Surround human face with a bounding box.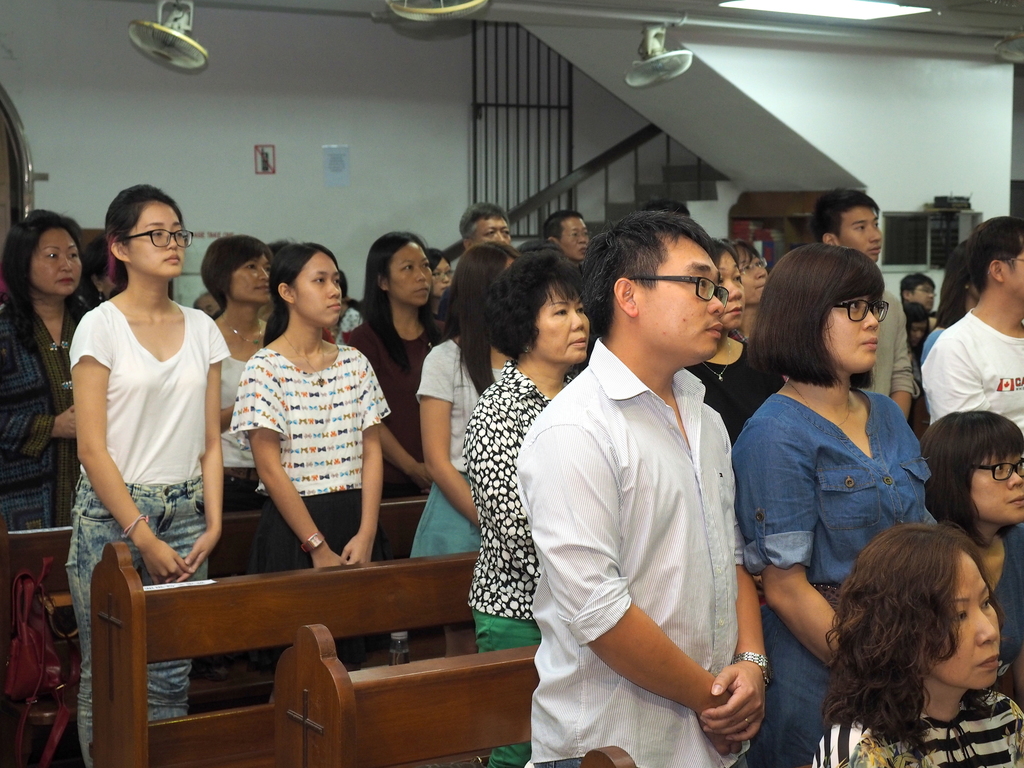
(x1=431, y1=261, x2=452, y2=303).
